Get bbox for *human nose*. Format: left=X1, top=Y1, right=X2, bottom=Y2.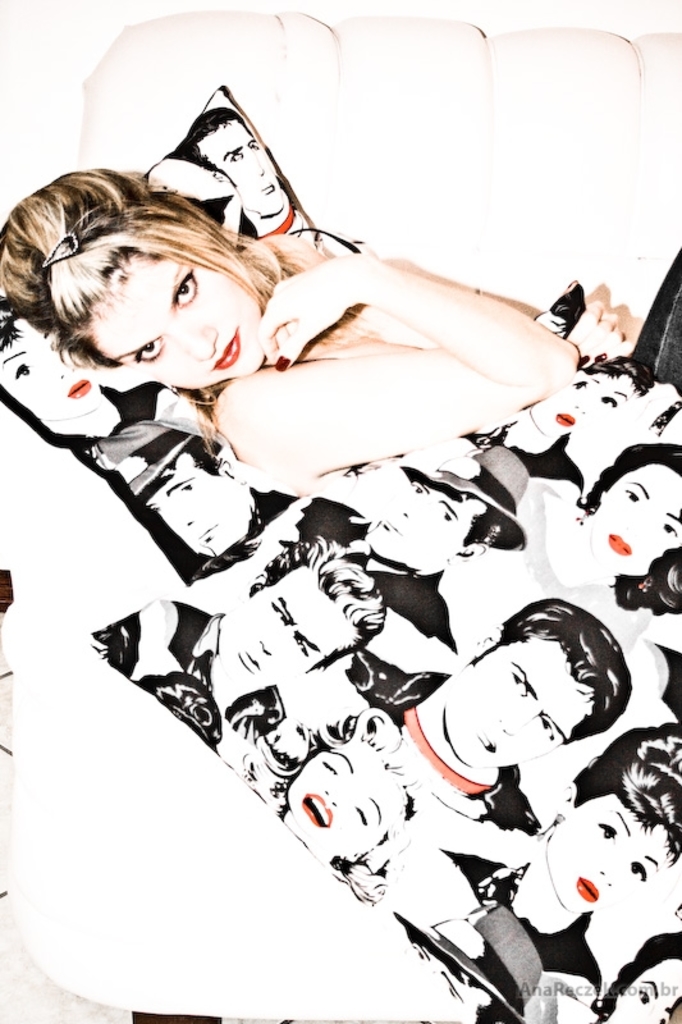
left=165, top=317, right=223, bottom=366.
